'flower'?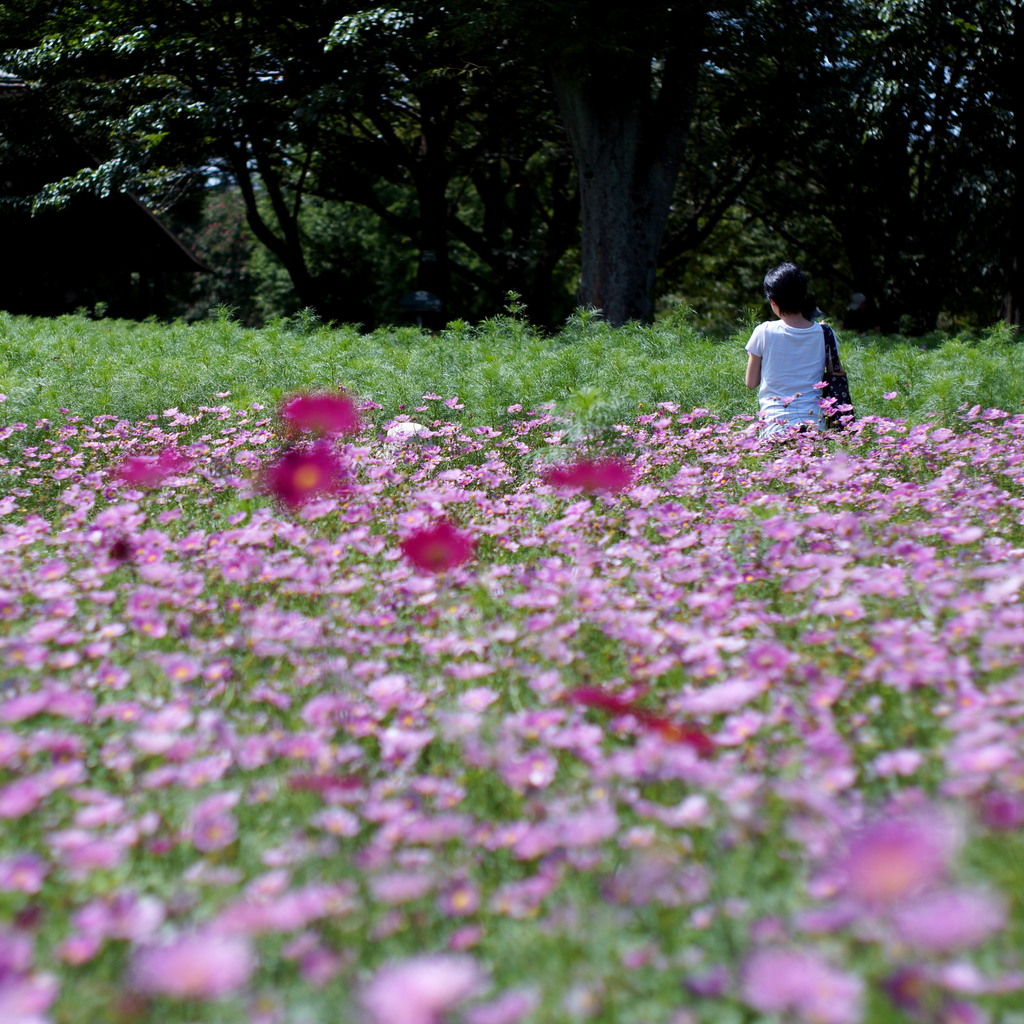
395:525:476:581
